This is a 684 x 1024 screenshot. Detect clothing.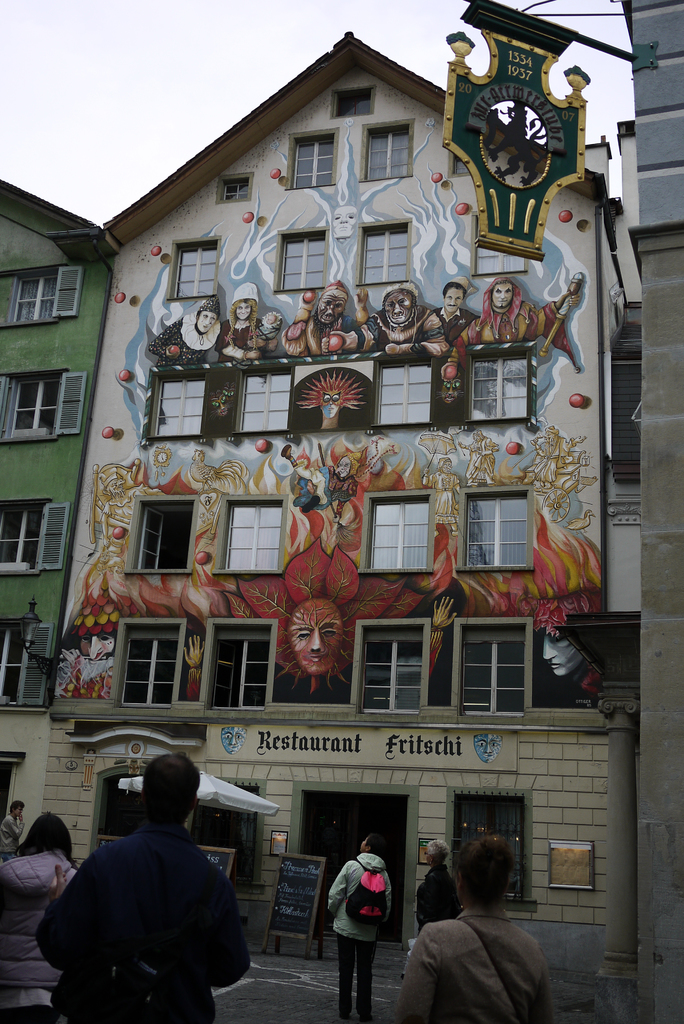
Rect(434, 304, 480, 342).
